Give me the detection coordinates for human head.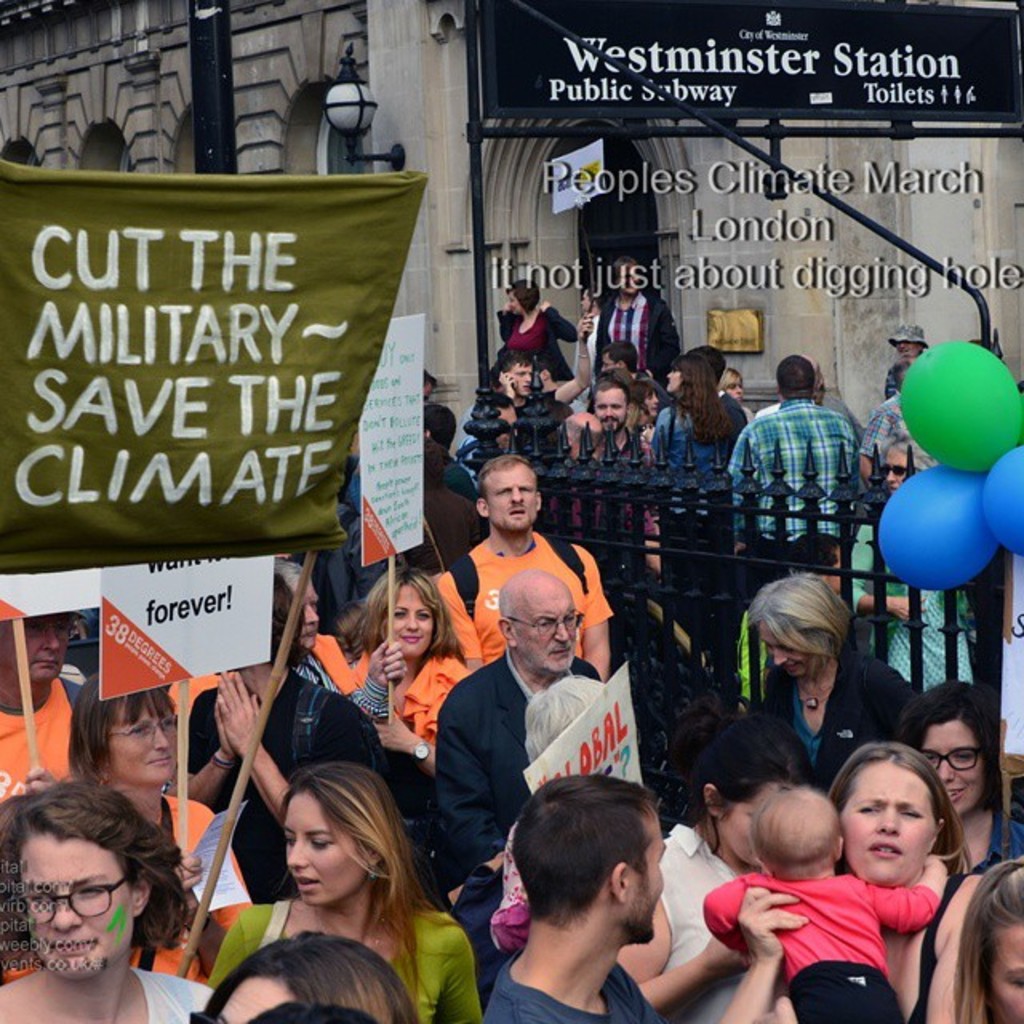
bbox(0, 608, 82, 686).
